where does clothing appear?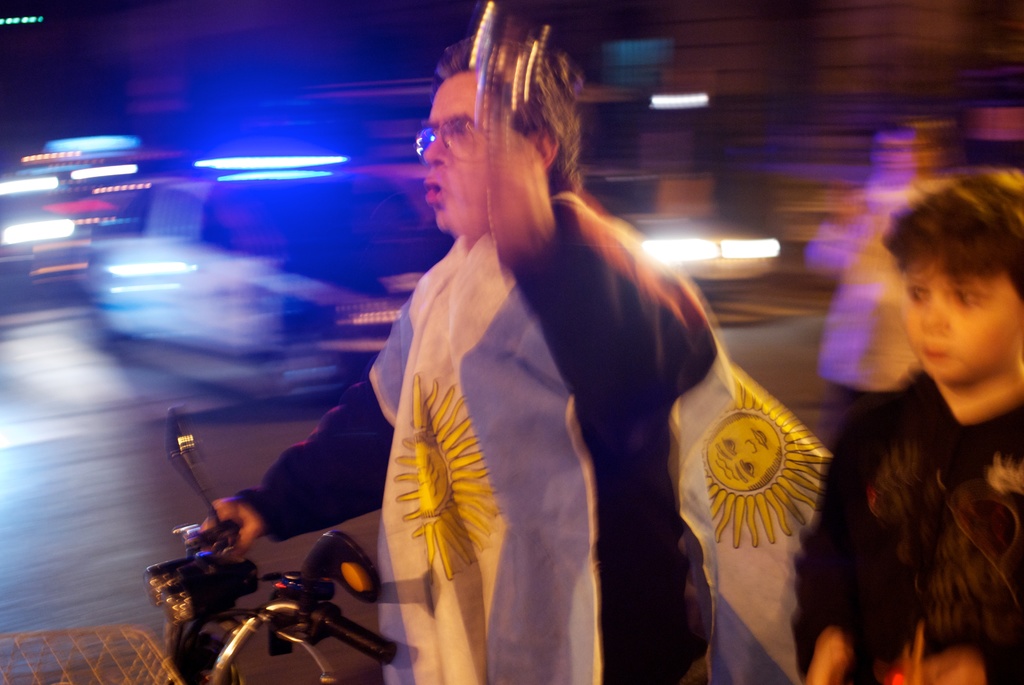
Appears at pyautogui.locateOnScreen(811, 276, 1022, 684).
